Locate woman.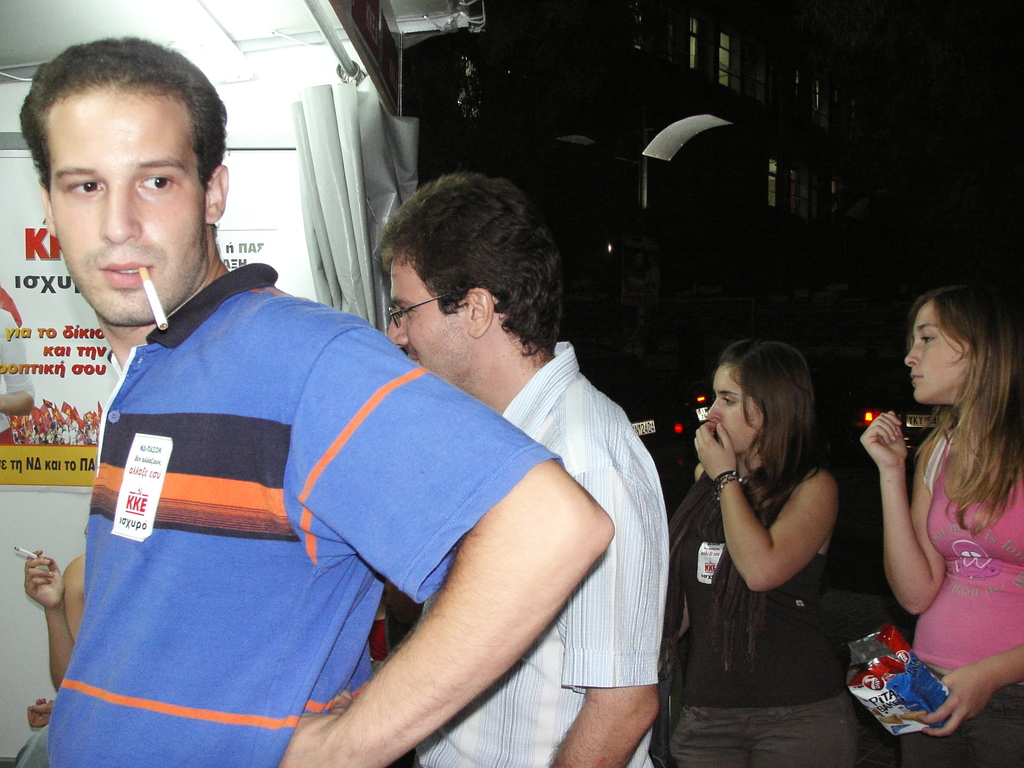
Bounding box: 825, 296, 1005, 742.
